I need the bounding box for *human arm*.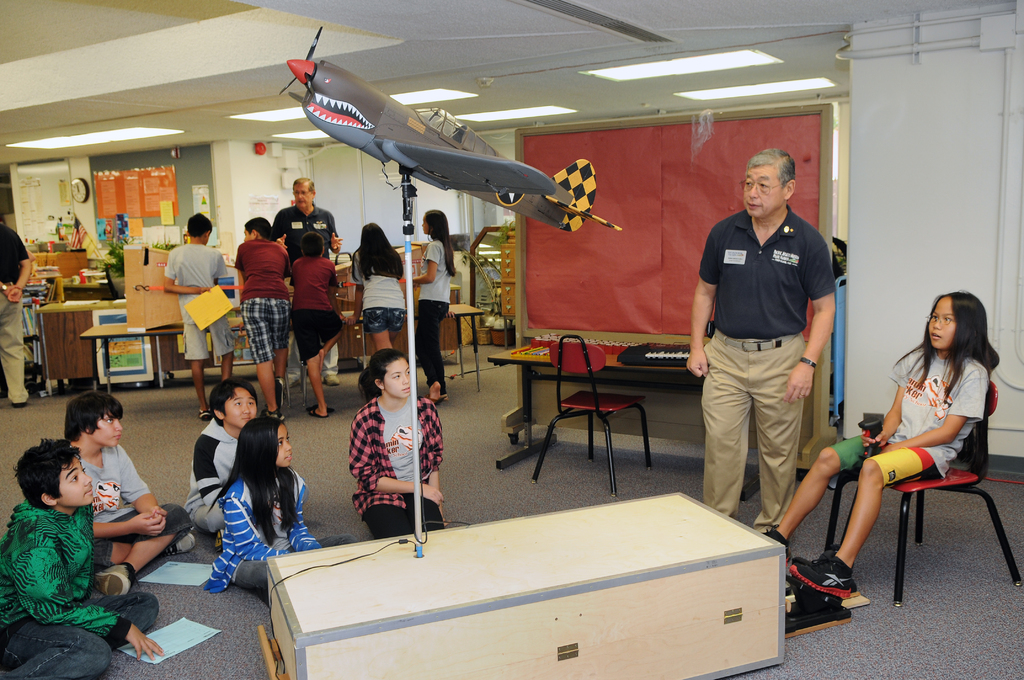
Here it is: {"left": 166, "top": 255, "right": 216, "bottom": 296}.
